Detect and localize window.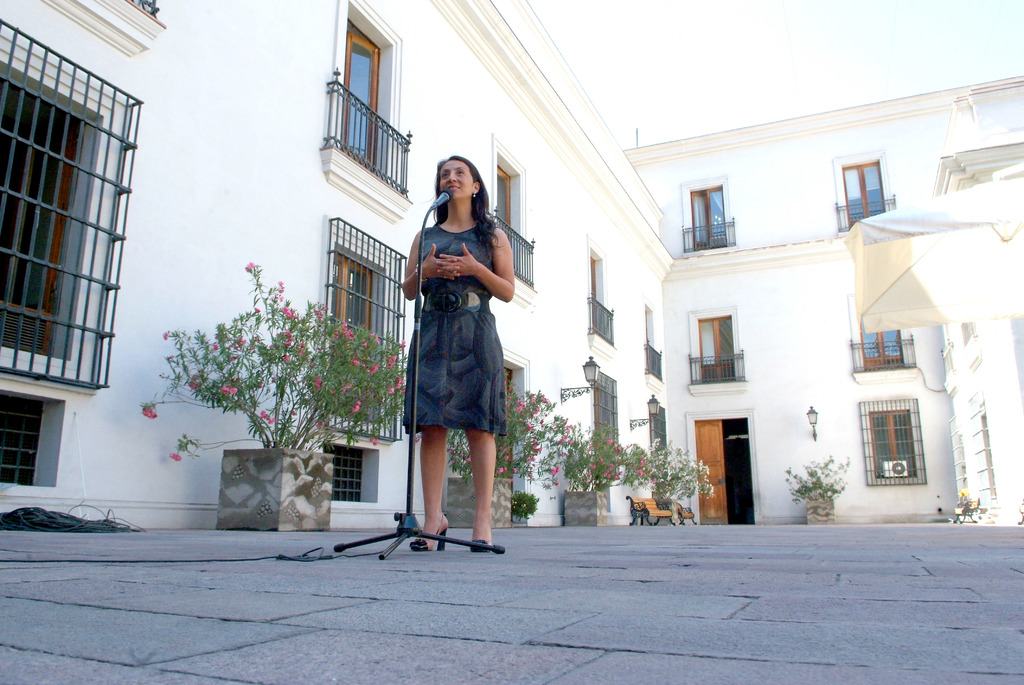
Localized at [left=867, top=401, right=929, bottom=483].
